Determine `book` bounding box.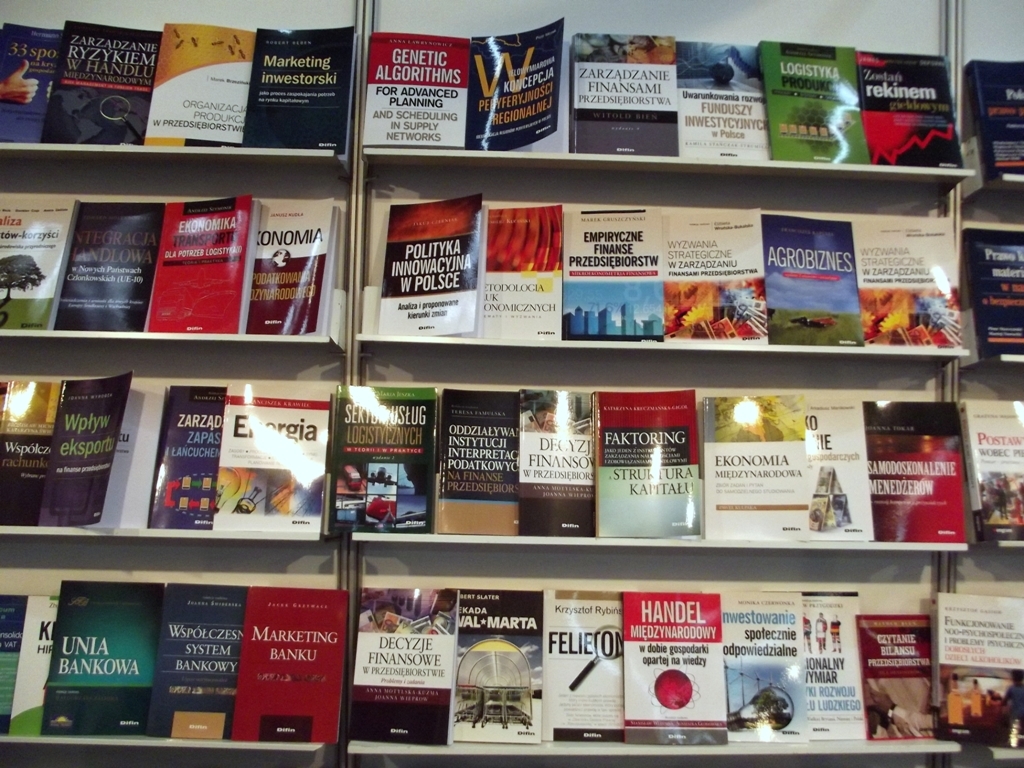
Determined: {"x1": 952, "y1": 396, "x2": 1023, "y2": 545}.
